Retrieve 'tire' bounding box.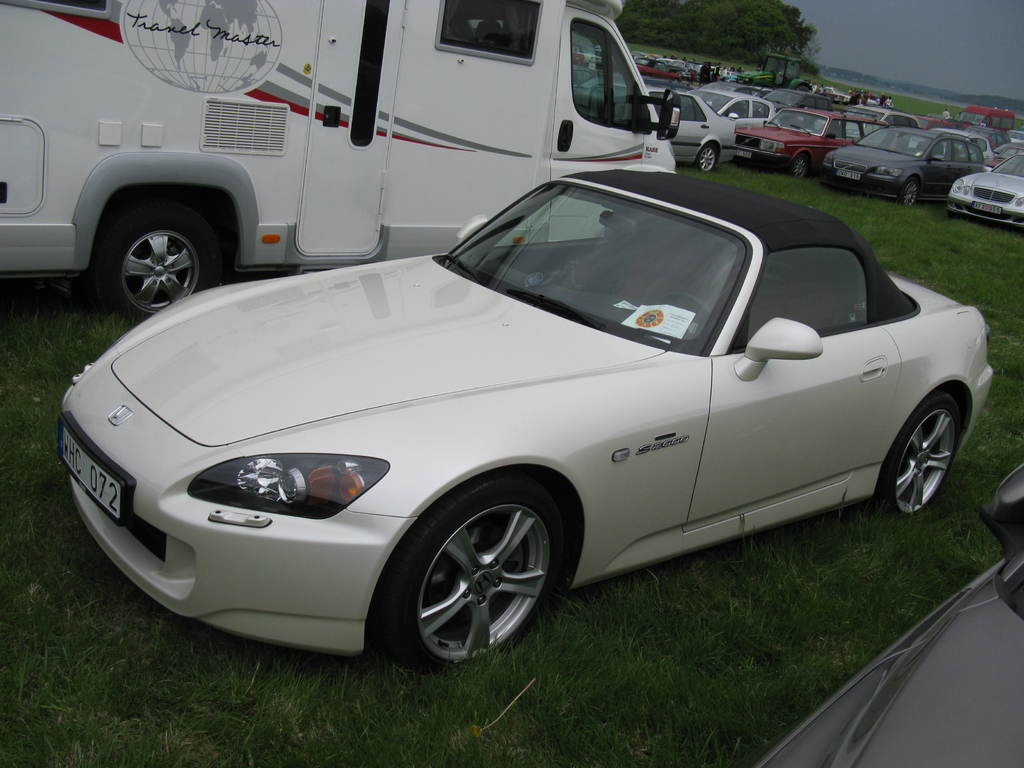
Bounding box: pyautogui.locateOnScreen(692, 141, 724, 175).
